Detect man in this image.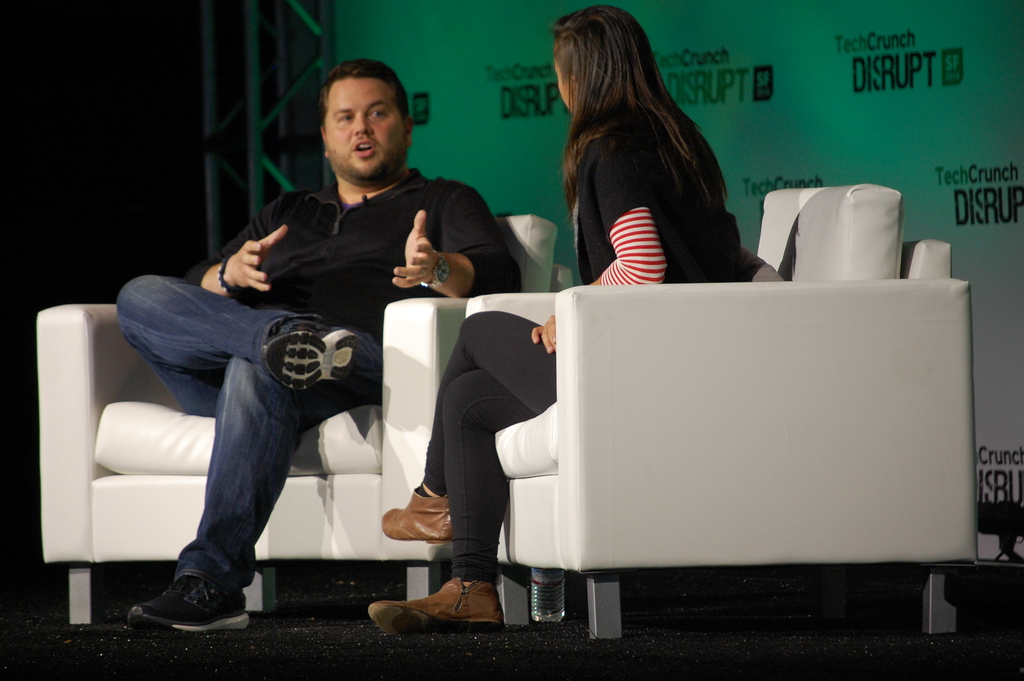
Detection: x1=109, y1=99, x2=498, y2=623.
